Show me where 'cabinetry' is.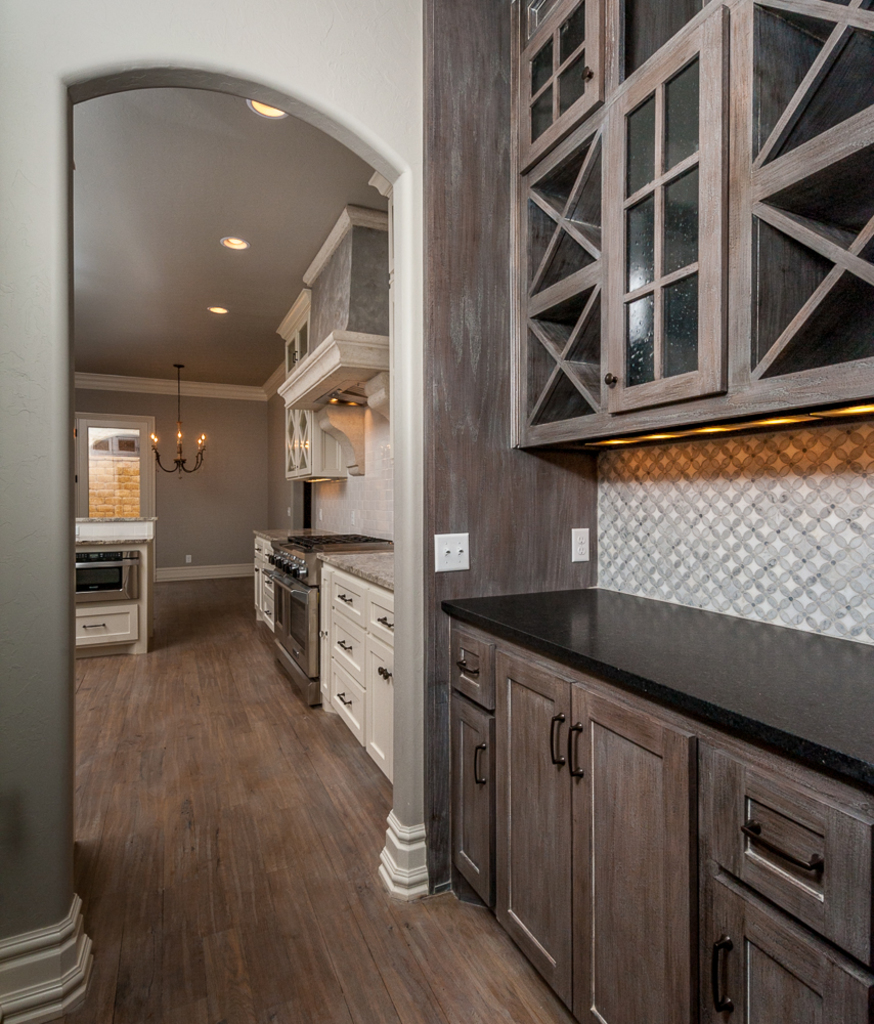
'cabinetry' is at crop(248, 537, 286, 624).
